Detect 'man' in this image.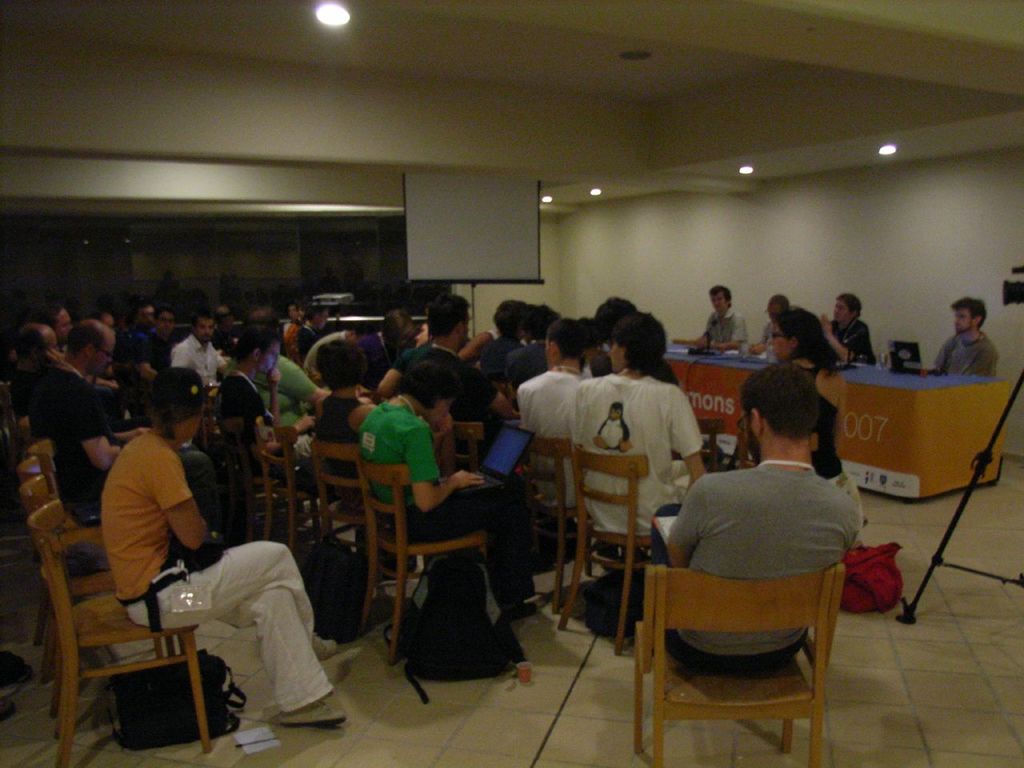
Detection: BBox(820, 292, 880, 374).
